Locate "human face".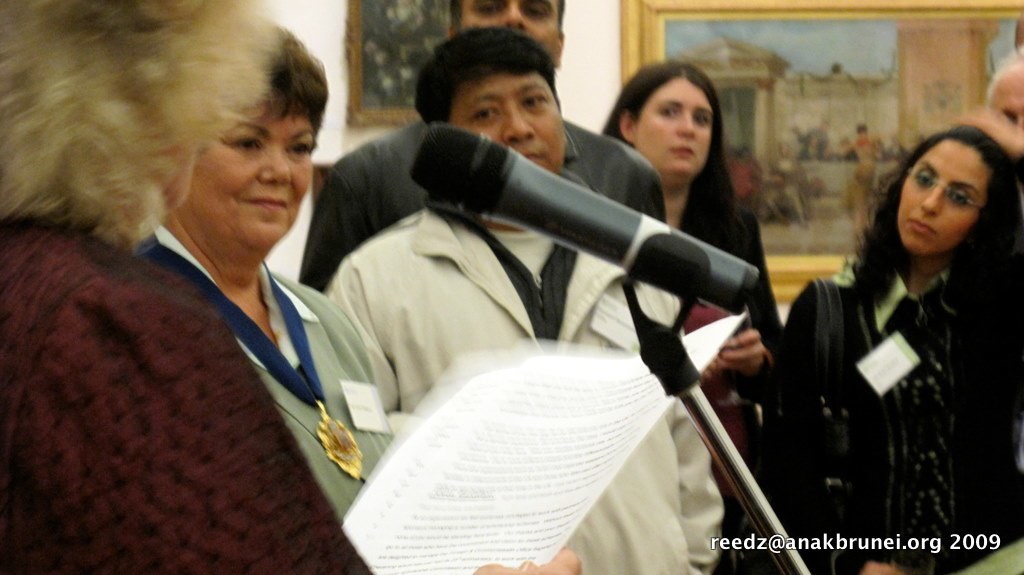
Bounding box: [x1=901, y1=136, x2=991, y2=253].
